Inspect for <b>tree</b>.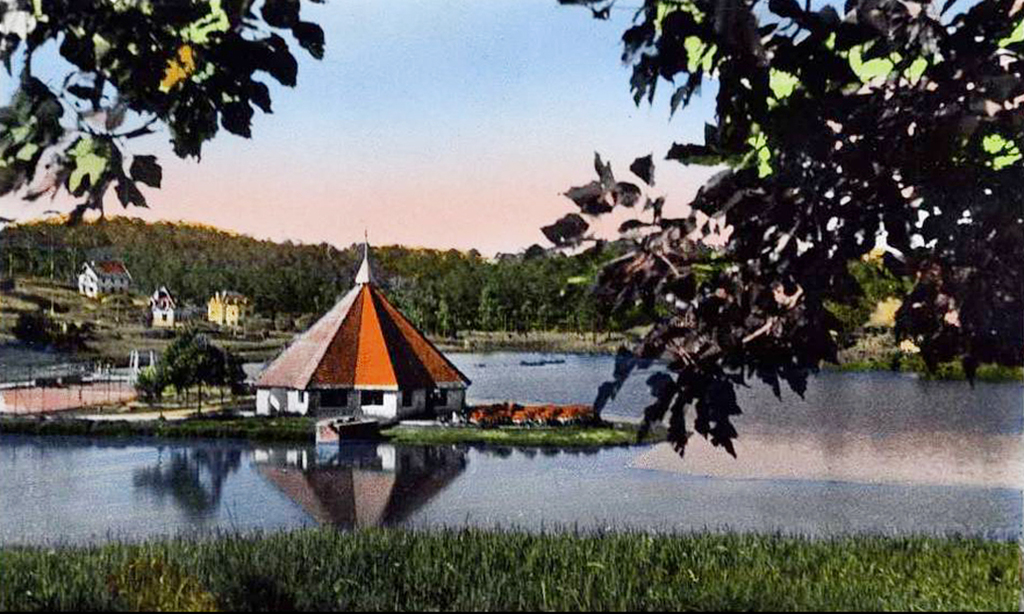
Inspection: bbox(539, 0, 1023, 461).
